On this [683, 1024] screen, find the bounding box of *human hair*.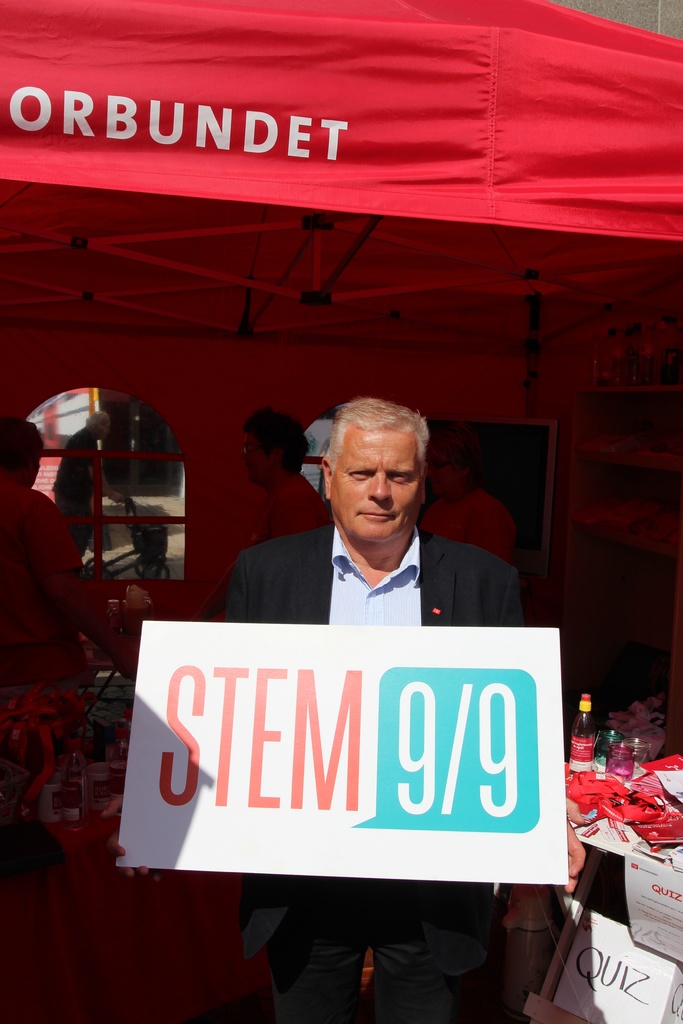
Bounding box: 437,422,468,479.
